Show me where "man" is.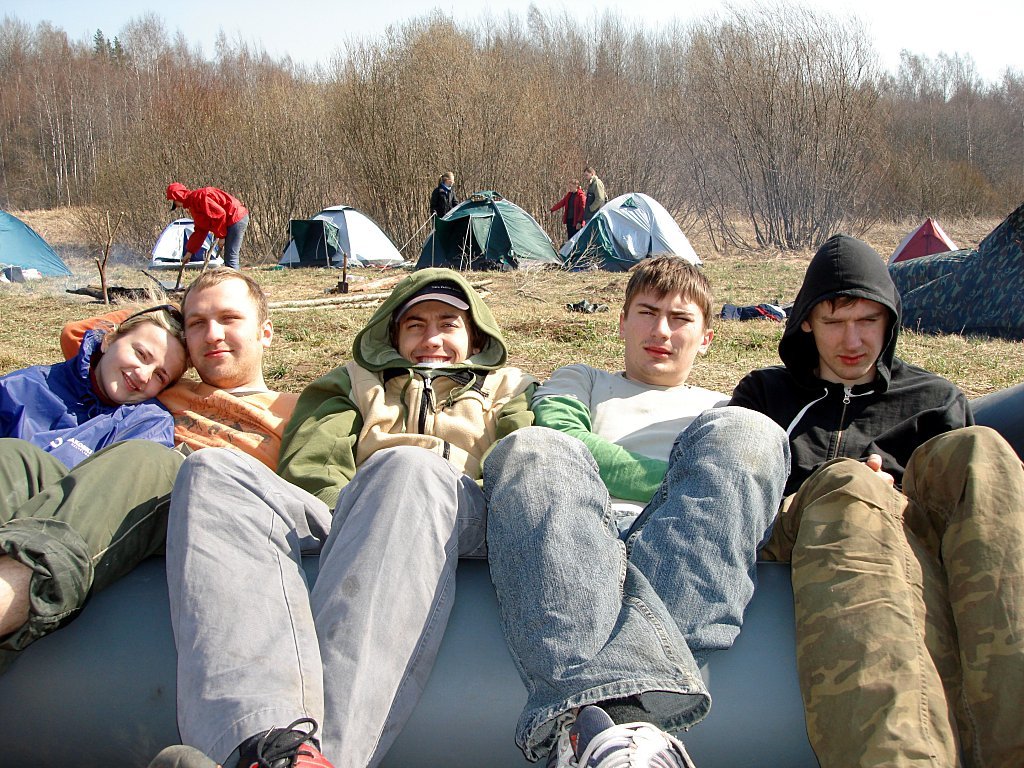
"man" is at 159,179,252,268.
